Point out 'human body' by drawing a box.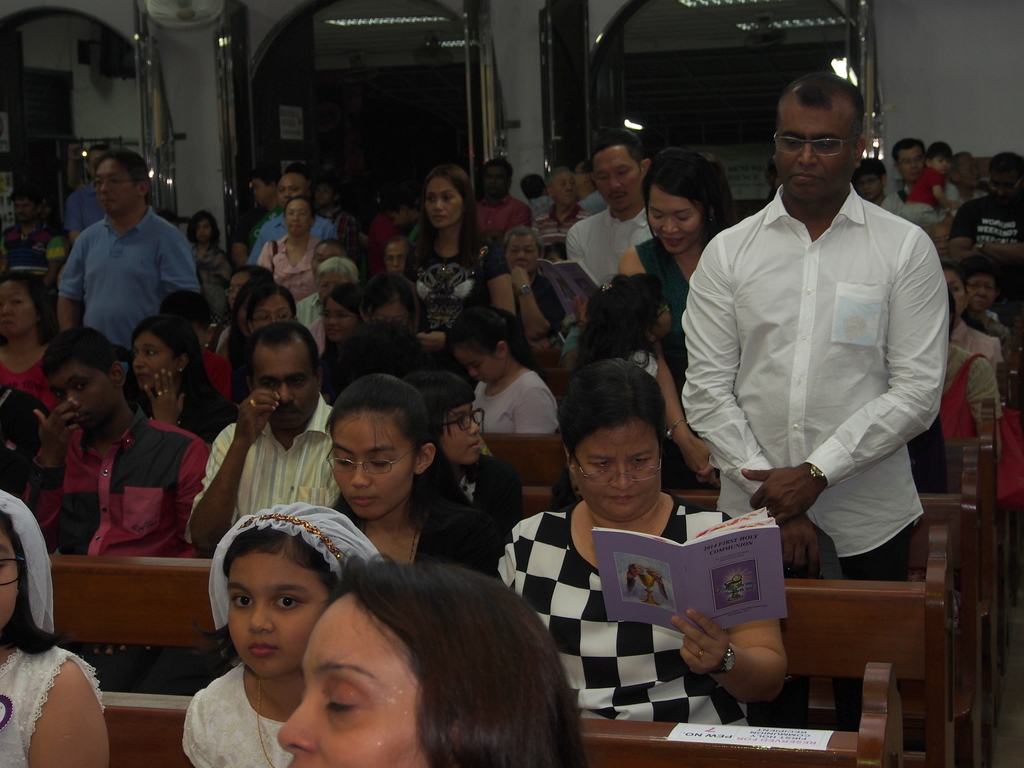
pyautogui.locateOnScreen(613, 150, 746, 351).
